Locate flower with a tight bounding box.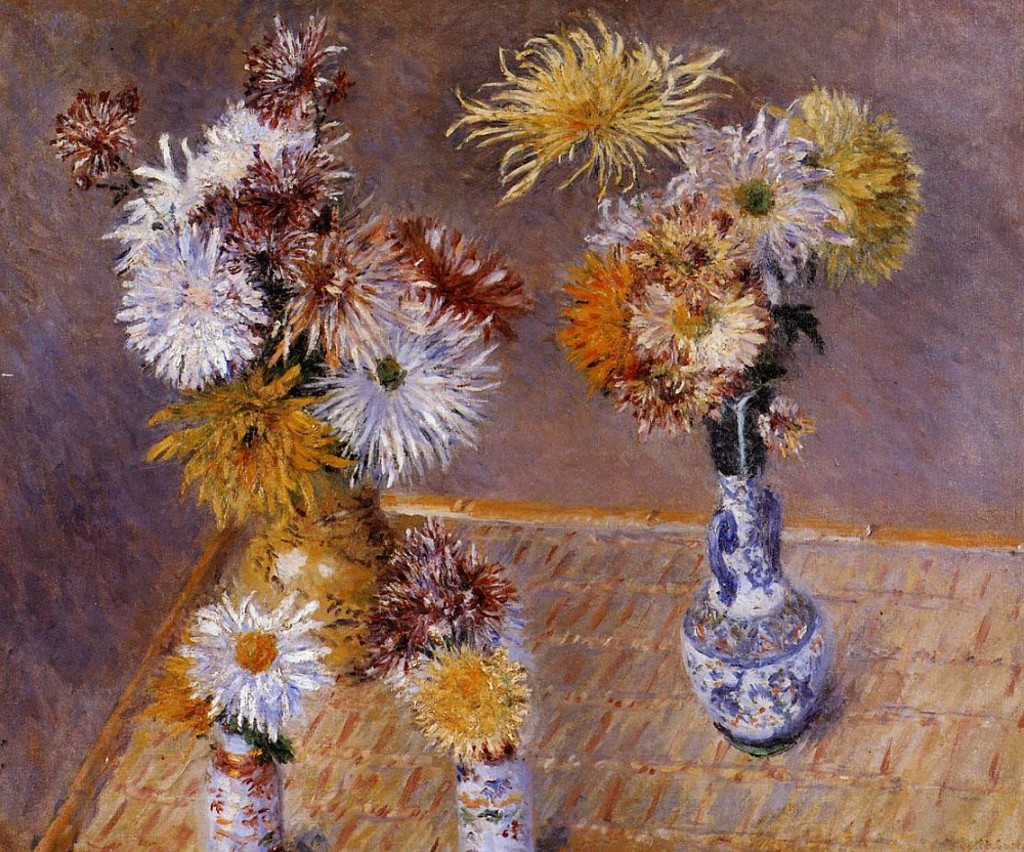
locate(449, 15, 739, 197).
